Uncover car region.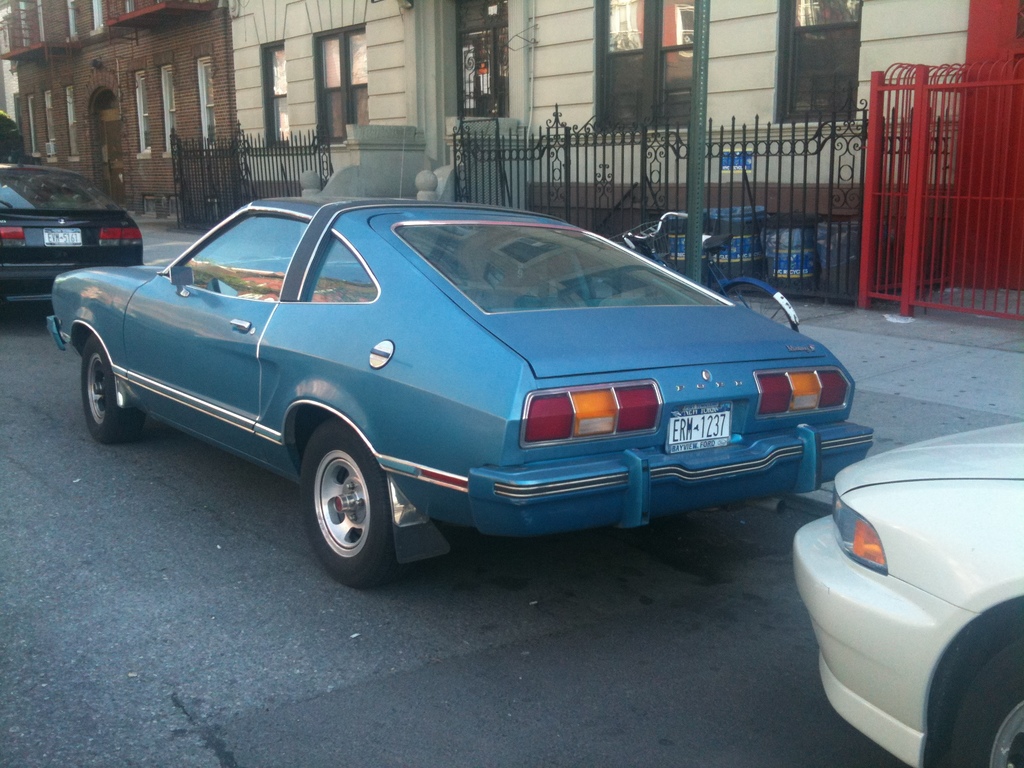
Uncovered: (x1=0, y1=161, x2=145, y2=305).
